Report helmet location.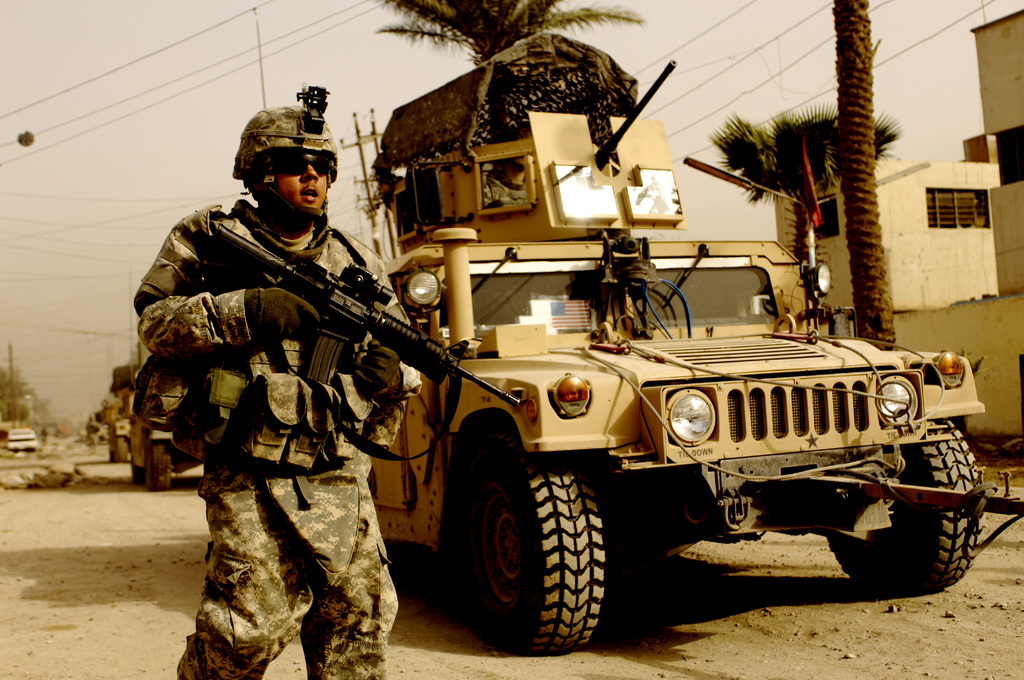
Report: <box>233,105,340,235</box>.
